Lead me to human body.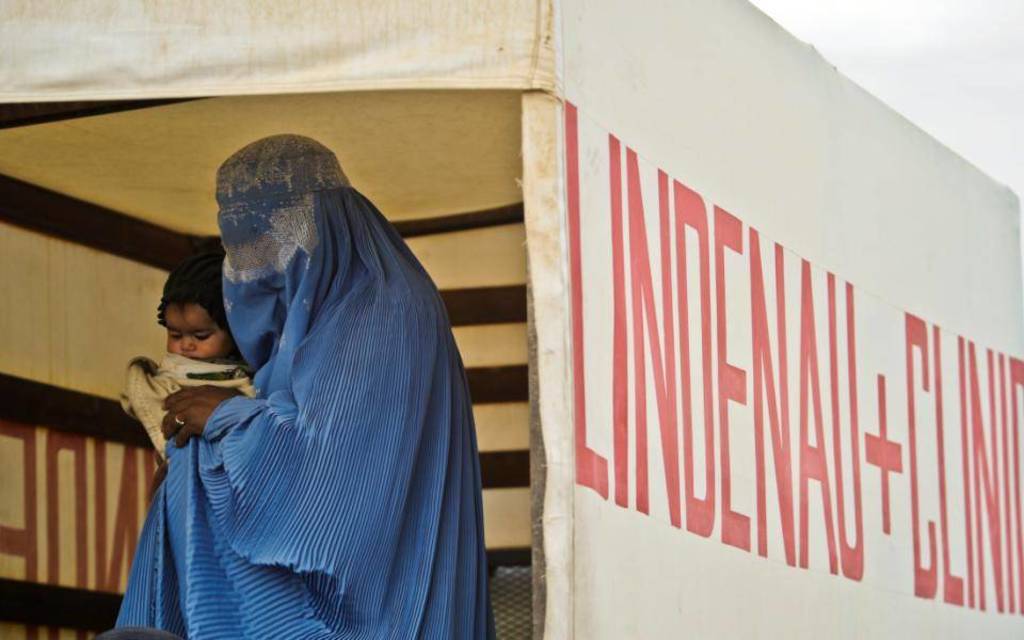
Lead to (113, 128, 498, 639).
